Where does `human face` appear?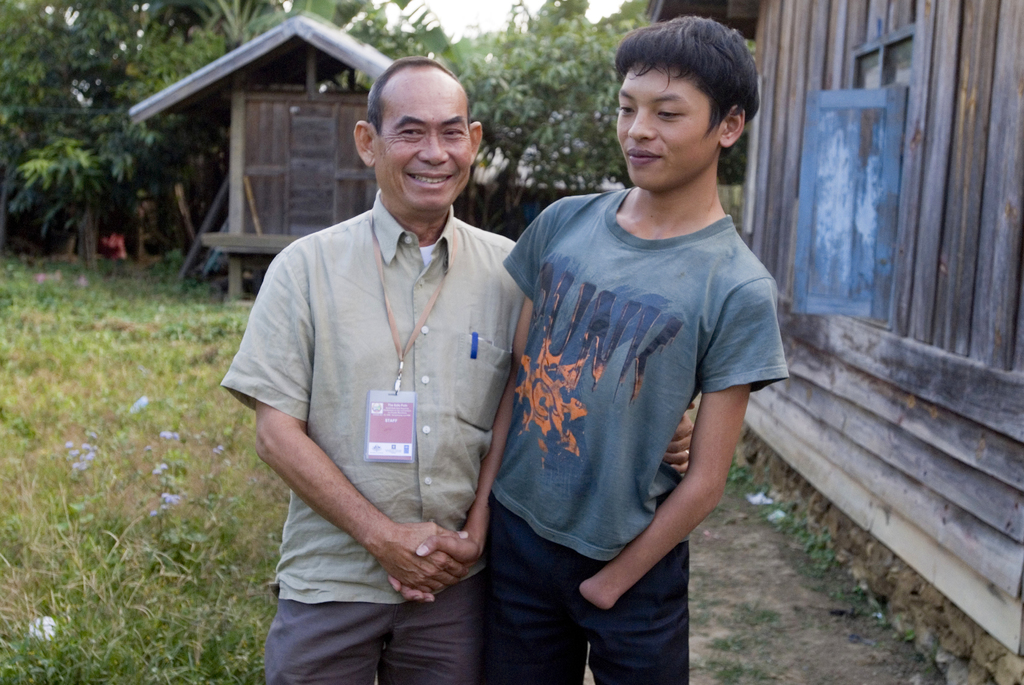
Appears at crop(374, 83, 479, 219).
